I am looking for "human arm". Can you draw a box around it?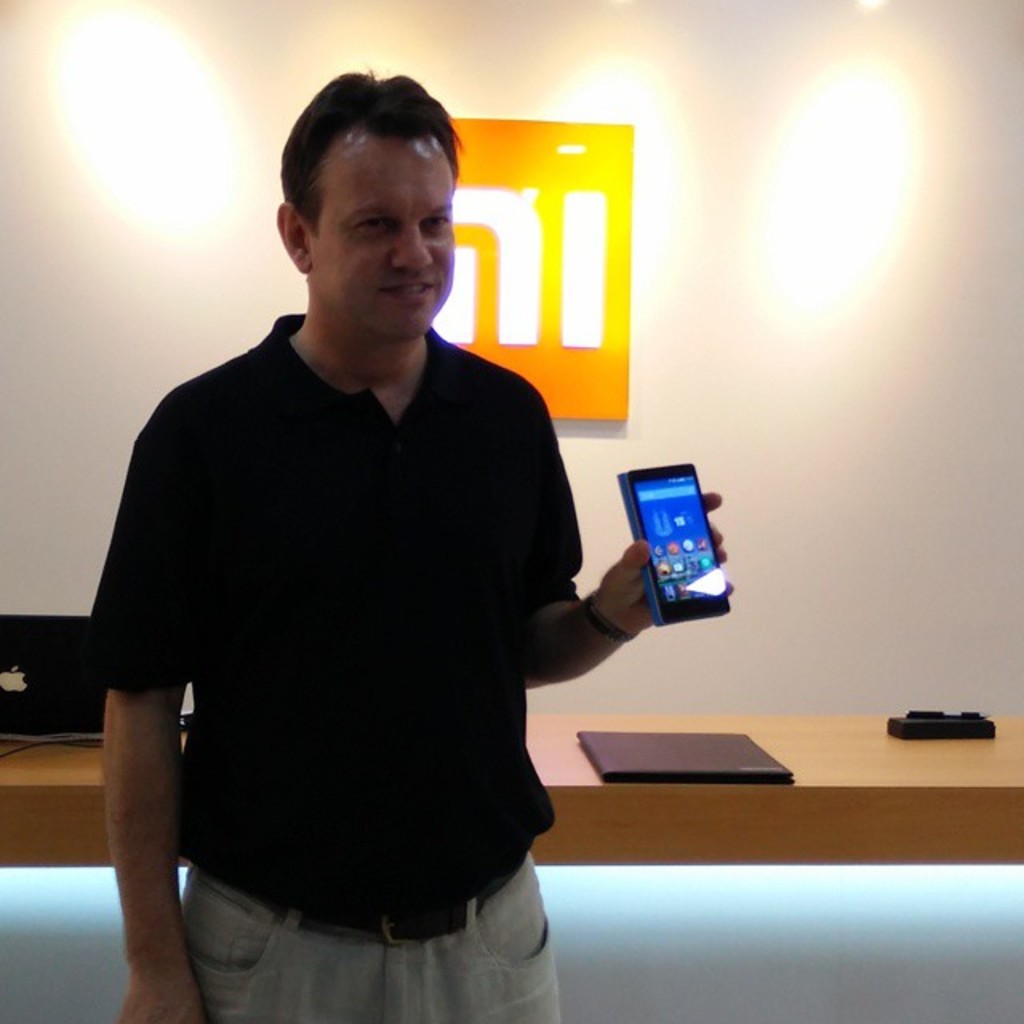
Sure, the bounding box is [525,368,738,699].
